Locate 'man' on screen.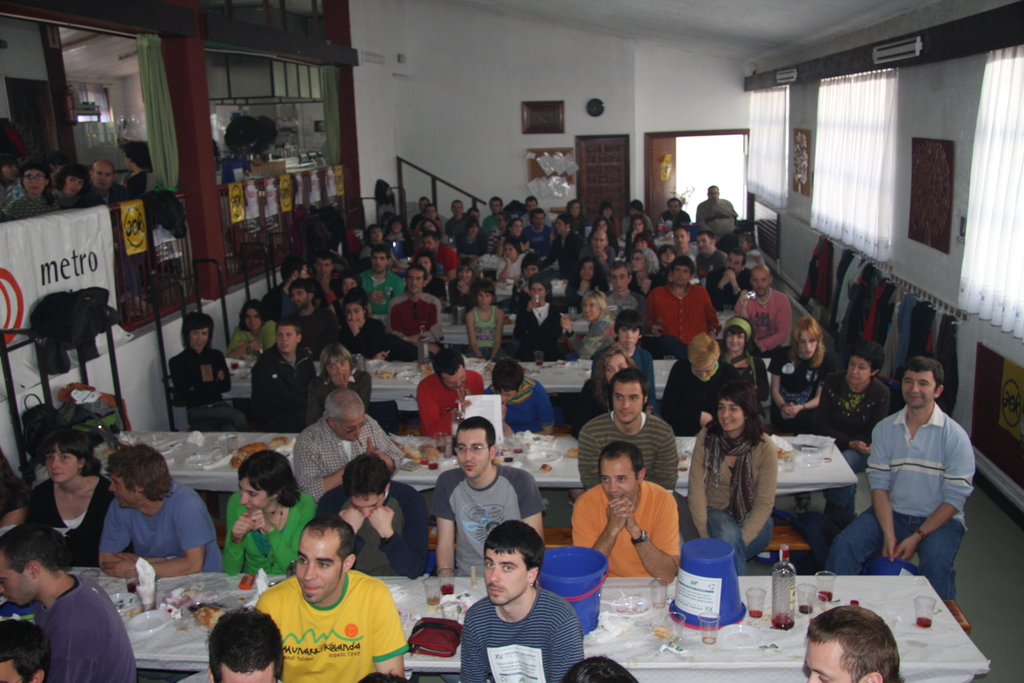
On screen at detection(257, 513, 409, 682).
